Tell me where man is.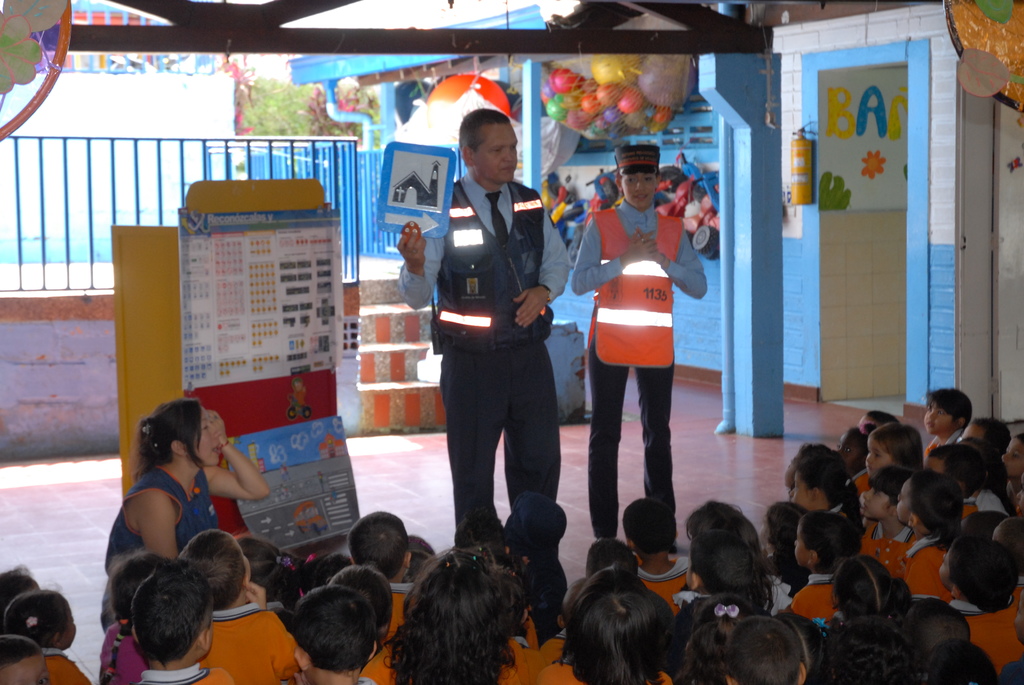
man is at 572,144,710,538.
